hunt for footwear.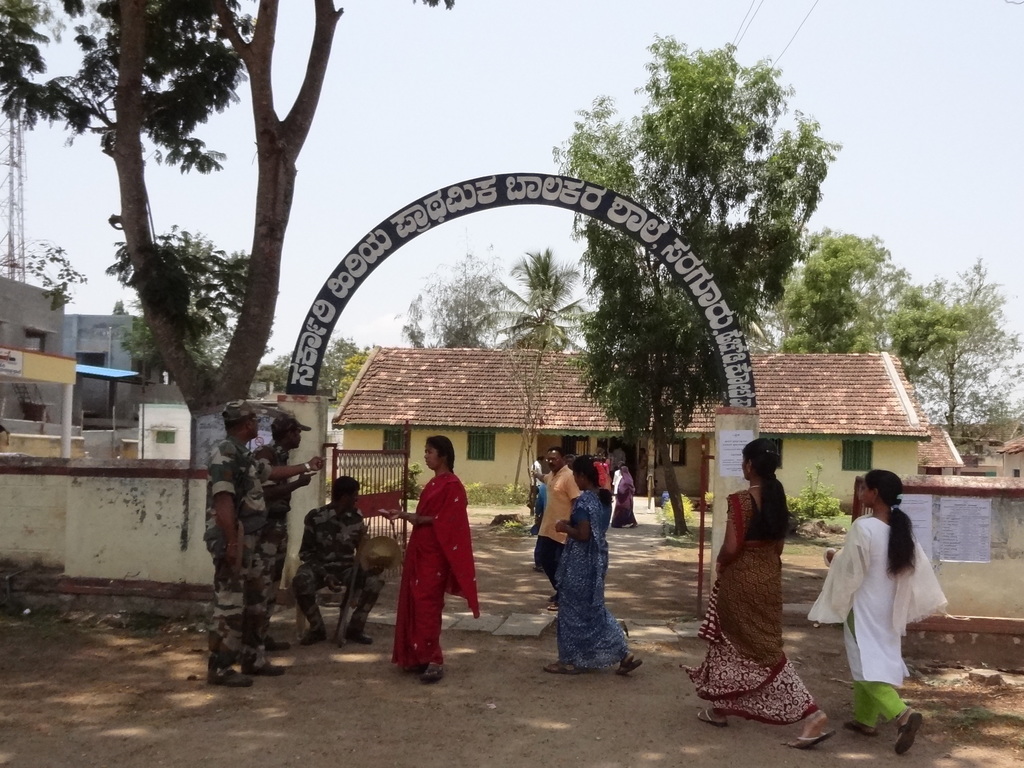
Hunted down at locate(402, 666, 429, 675).
